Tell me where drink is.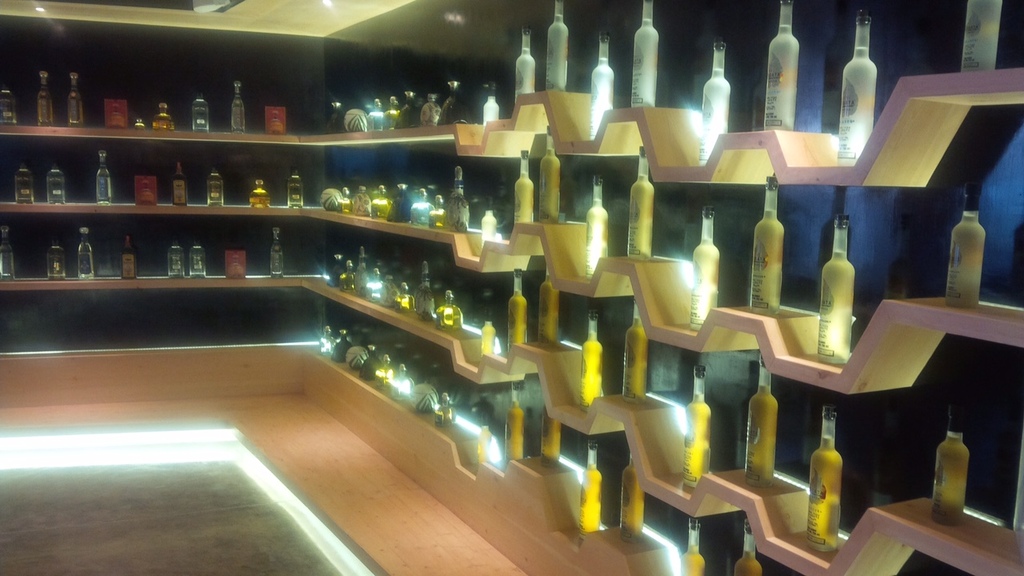
drink is at detection(333, 330, 351, 364).
